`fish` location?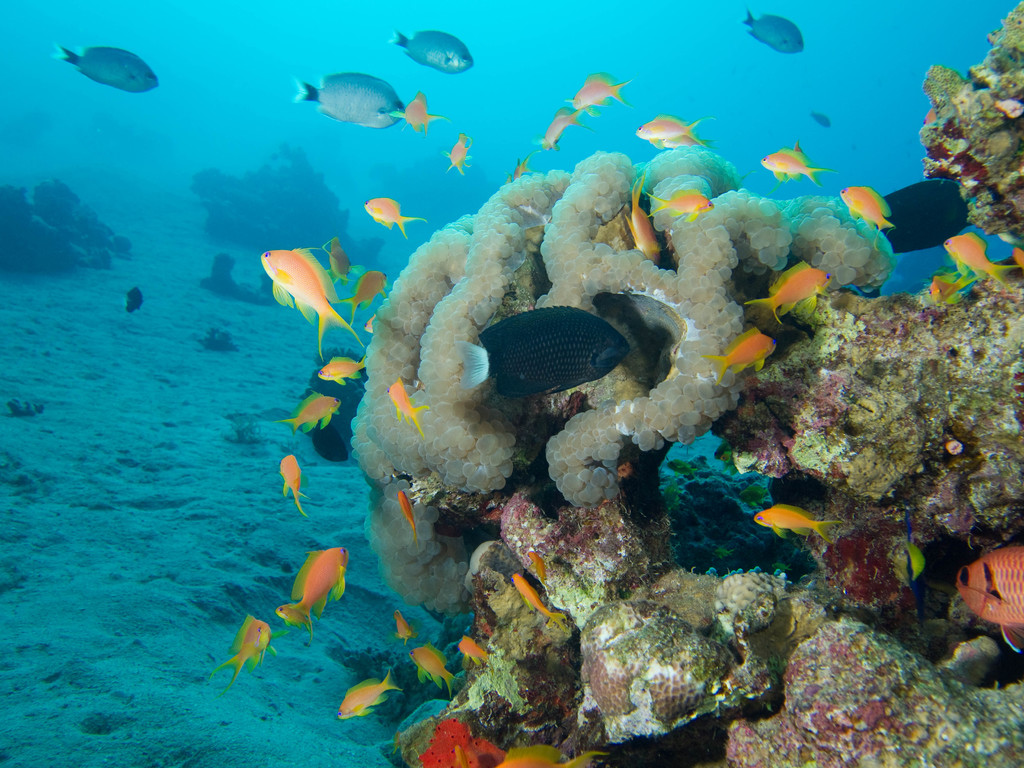
crop(324, 240, 357, 284)
